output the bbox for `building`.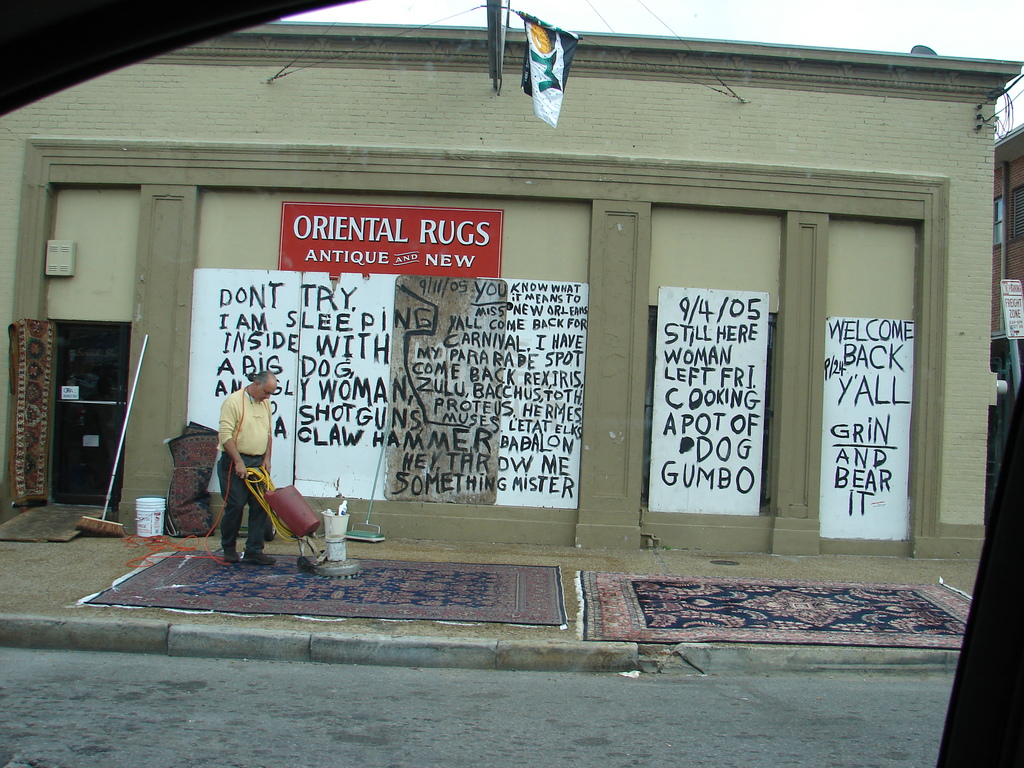
bbox=[990, 119, 1023, 346].
